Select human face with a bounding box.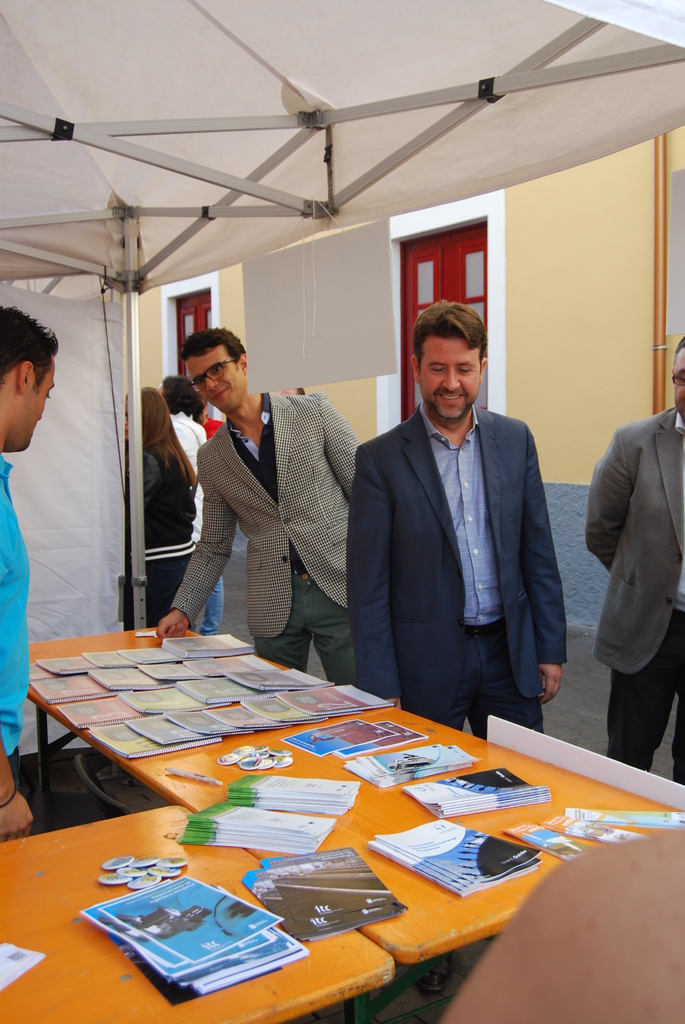
184/352/248/408.
